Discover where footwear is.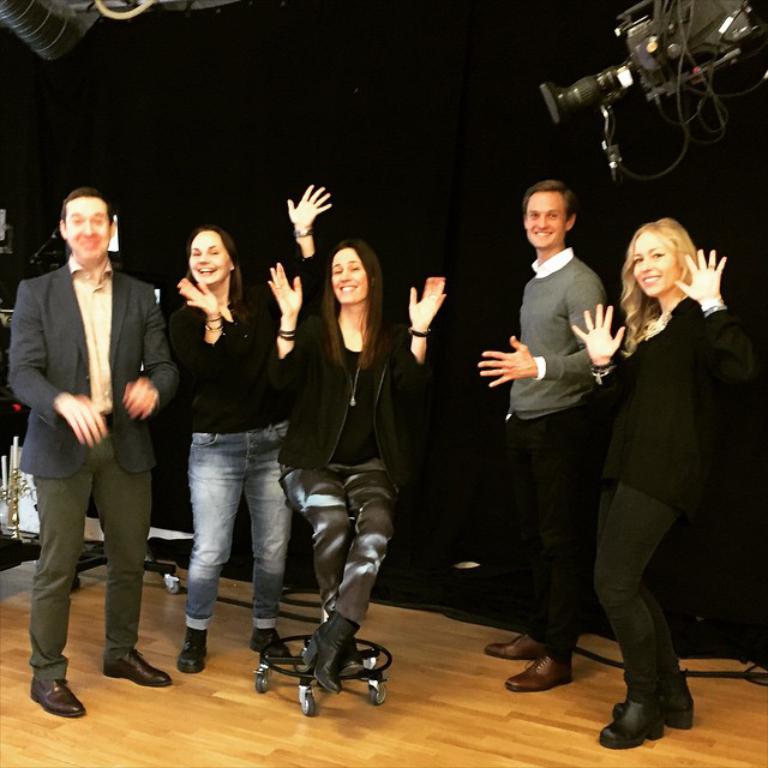
Discovered at <bbox>18, 670, 86, 722</bbox>.
